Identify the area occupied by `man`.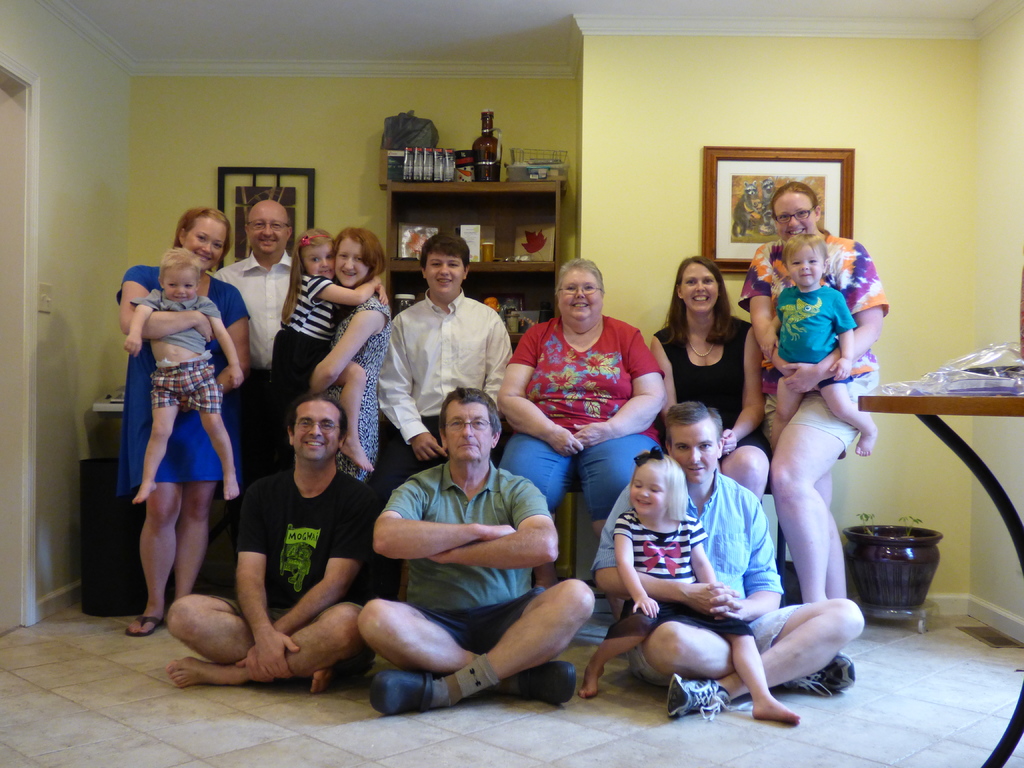
Area: region(356, 385, 600, 719).
